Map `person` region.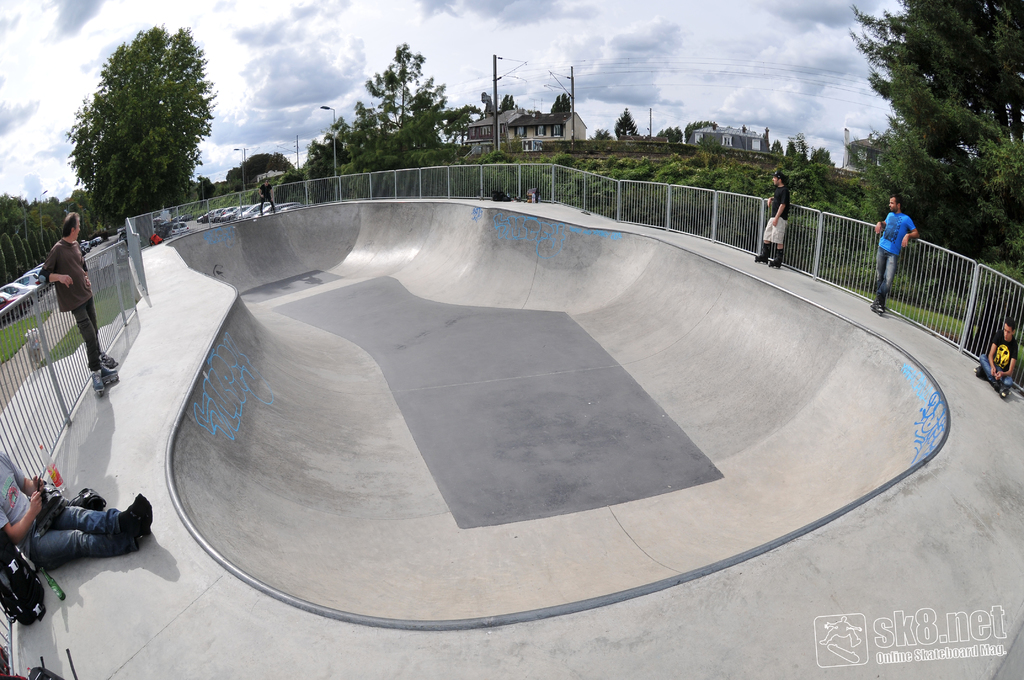
Mapped to l=750, t=164, r=794, b=269.
